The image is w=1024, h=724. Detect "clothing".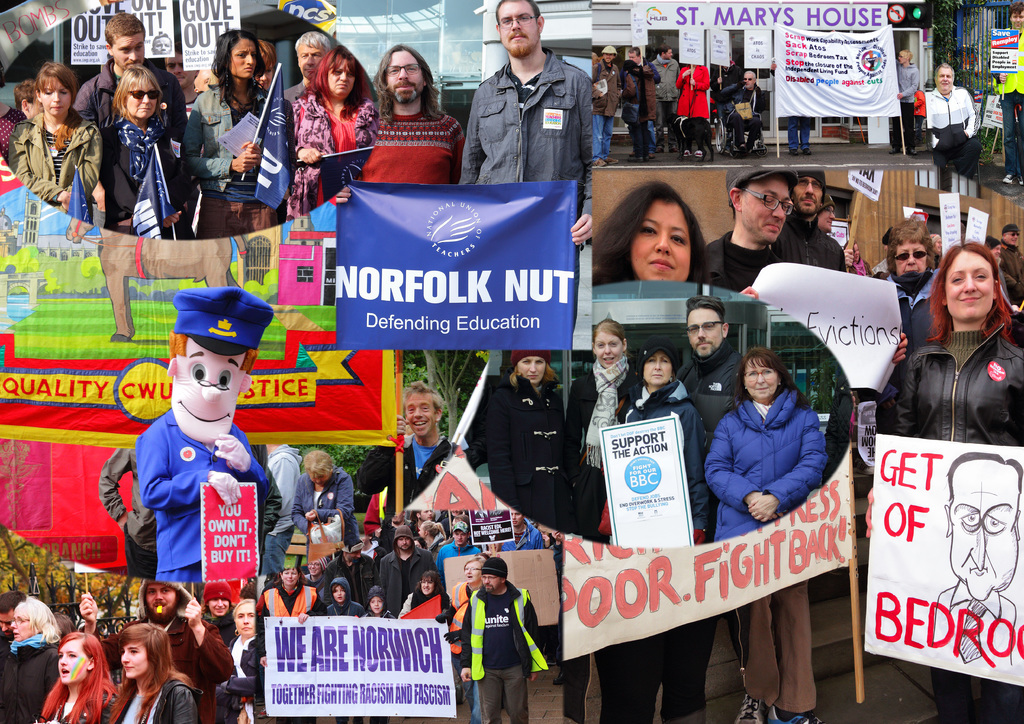
Detection: [left=0, top=108, right=27, bottom=161].
